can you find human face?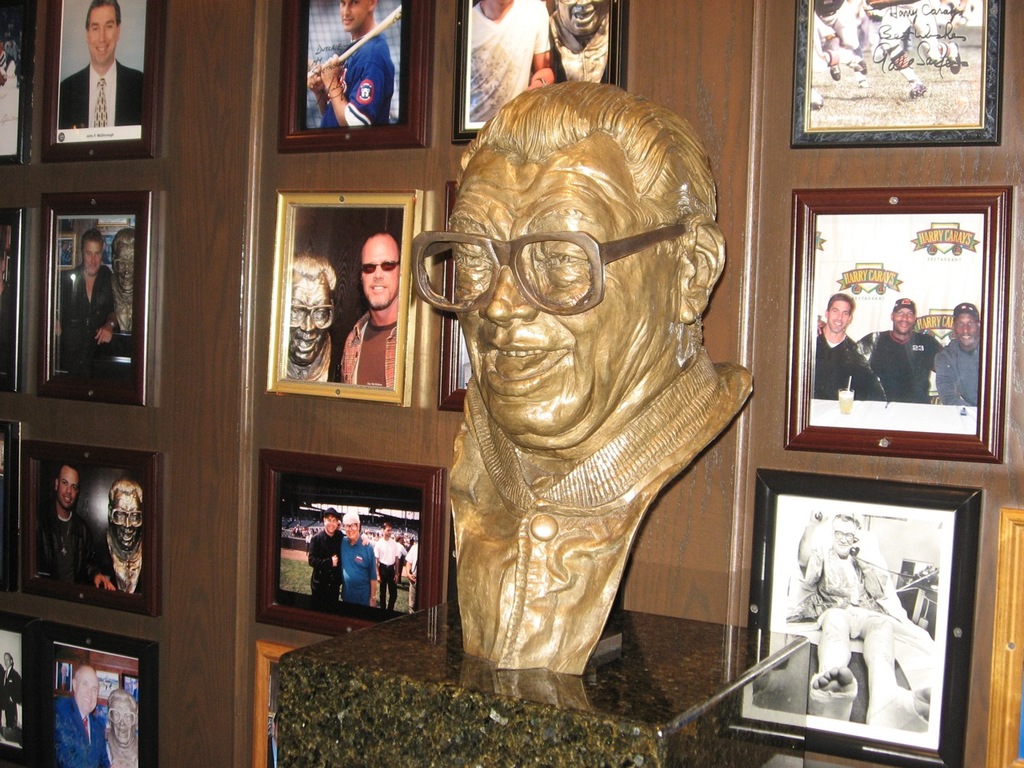
Yes, bounding box: select_region(109, 244, 135, 290).
